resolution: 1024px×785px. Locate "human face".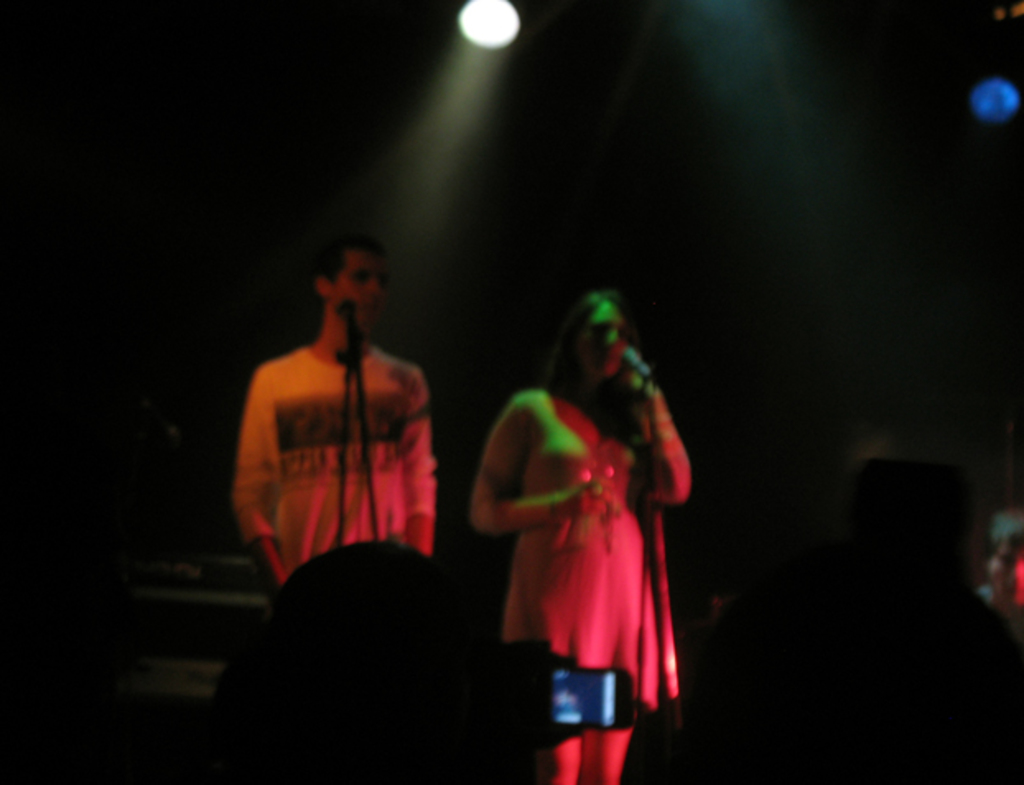
[left=591, top=301, right=627, bottom=375].
